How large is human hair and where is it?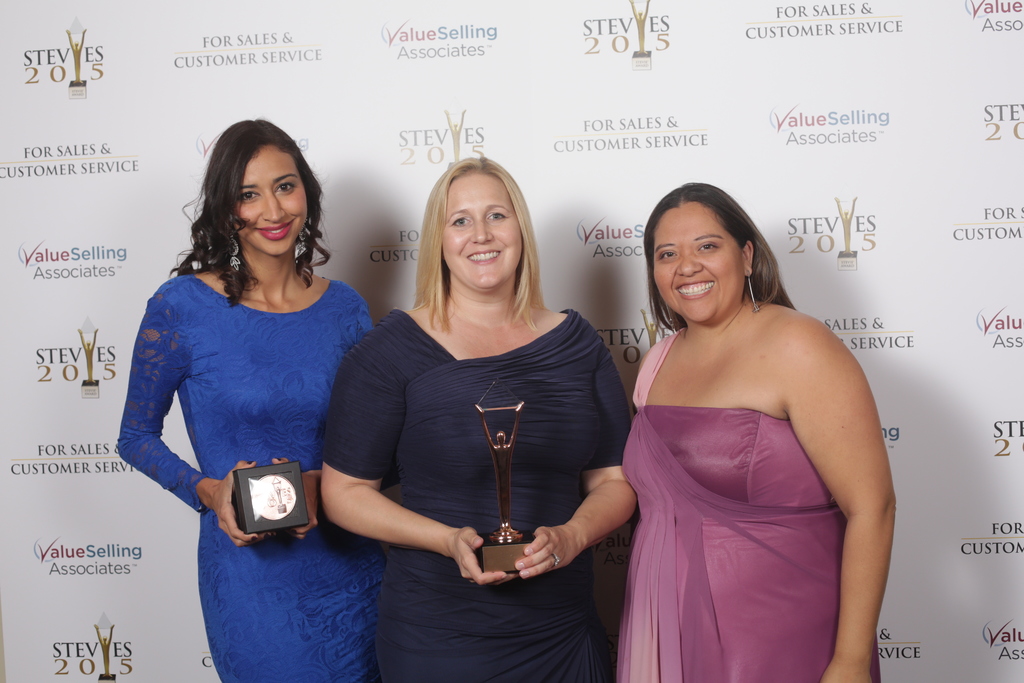
Bounding box: l=642, t=184, r=793, b=335.
